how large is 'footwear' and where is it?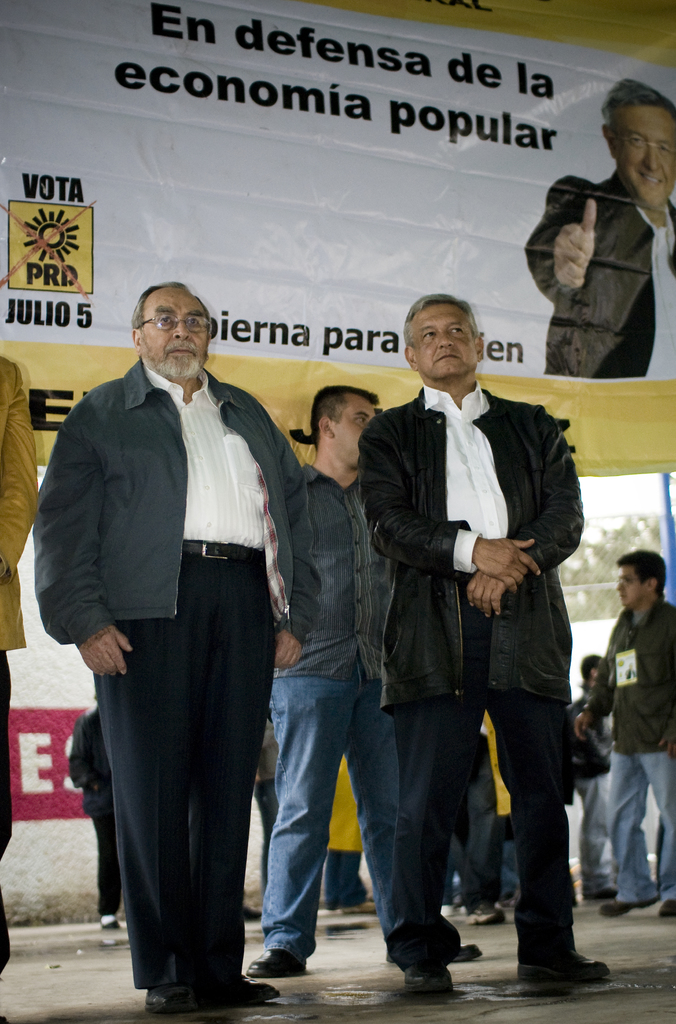
Bounding box: <bbox>400, 939, 437, 1002</bbox>.
